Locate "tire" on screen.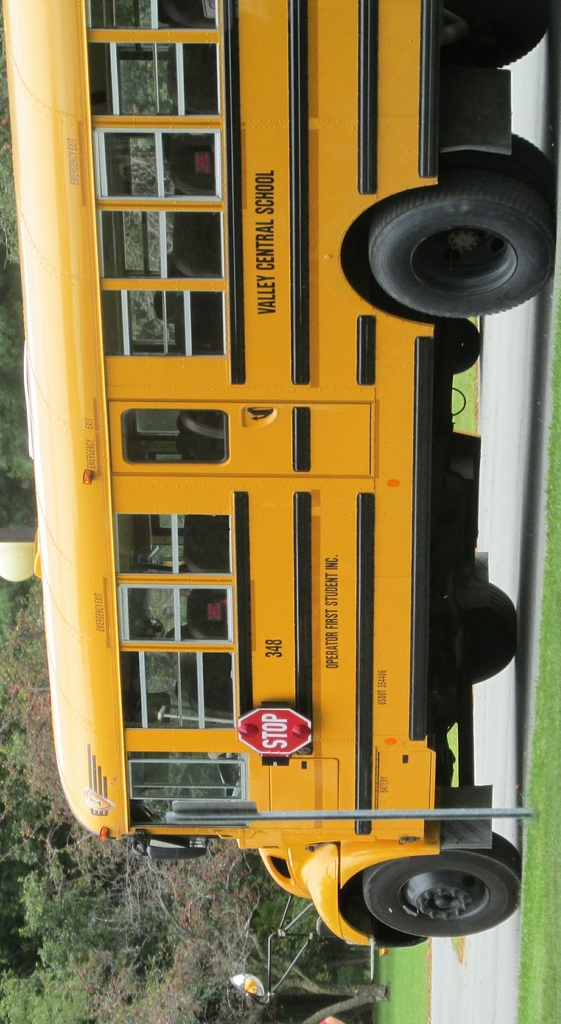
On screen at region(362, 833, 519, 936).
